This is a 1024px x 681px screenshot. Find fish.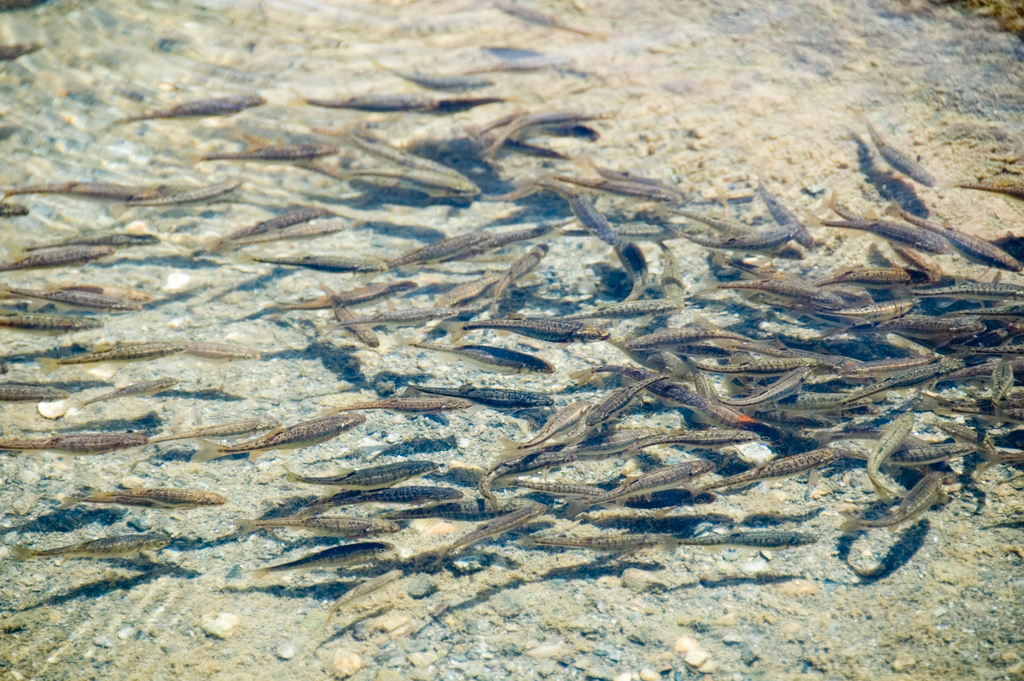
Bounding box: [left=570, top=363, right=708, bottom=411].
